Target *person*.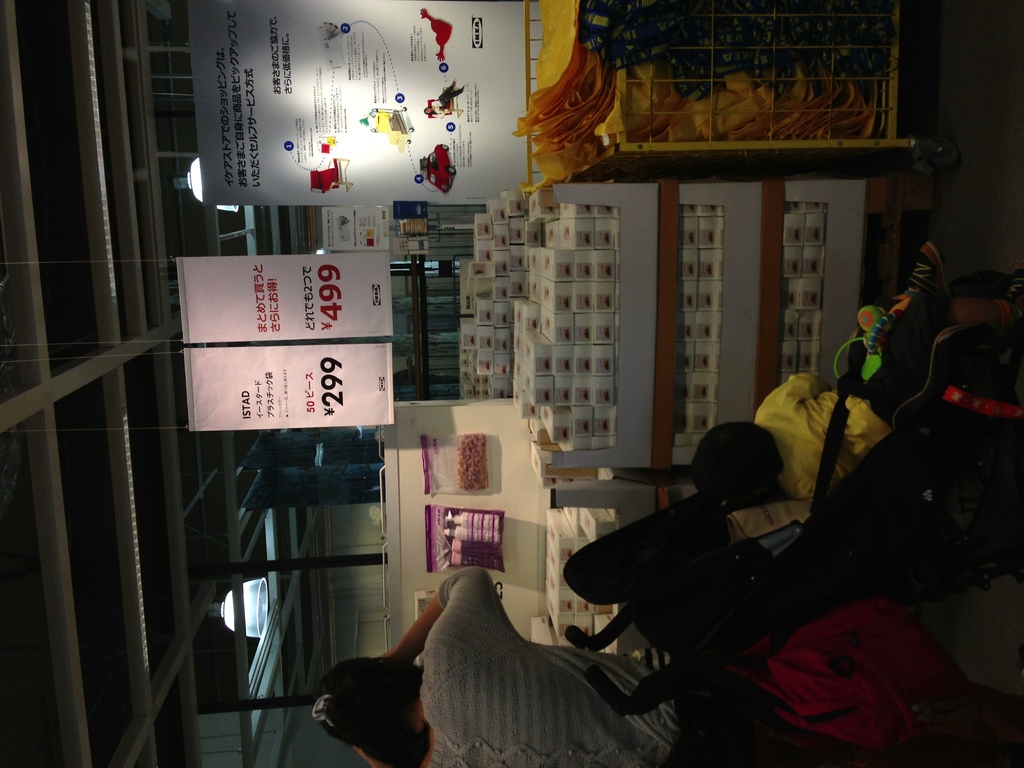
Target region: left=695, top=375, right=891, bottom=503.
